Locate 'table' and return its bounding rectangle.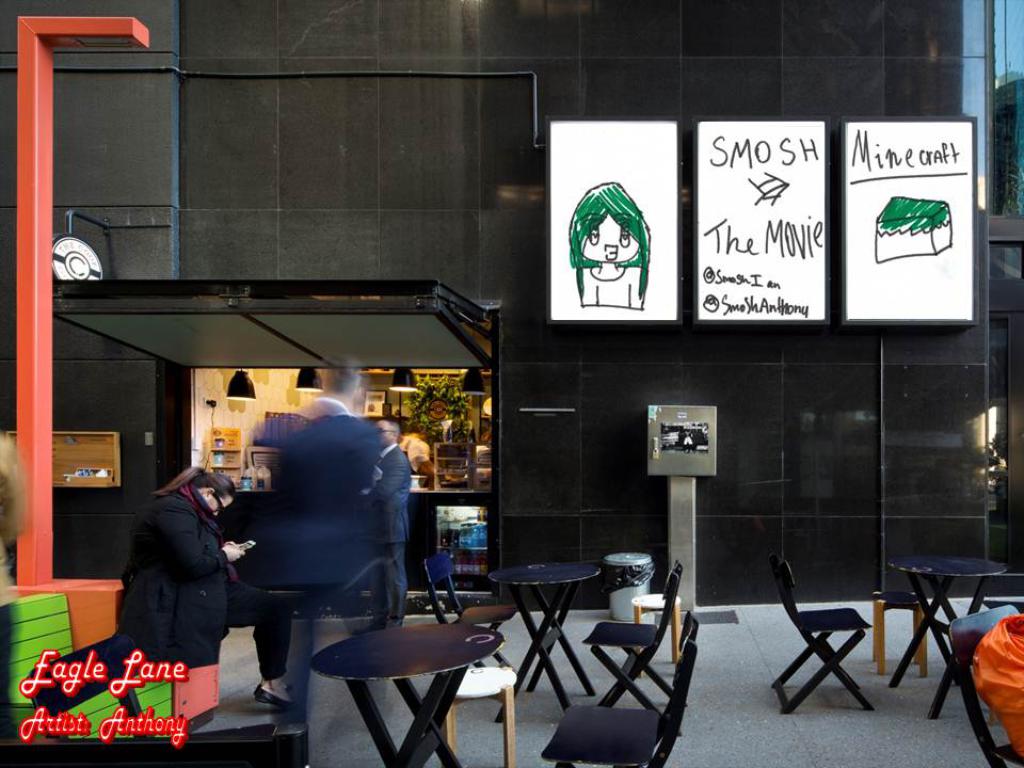
[886,531,1019,731].
